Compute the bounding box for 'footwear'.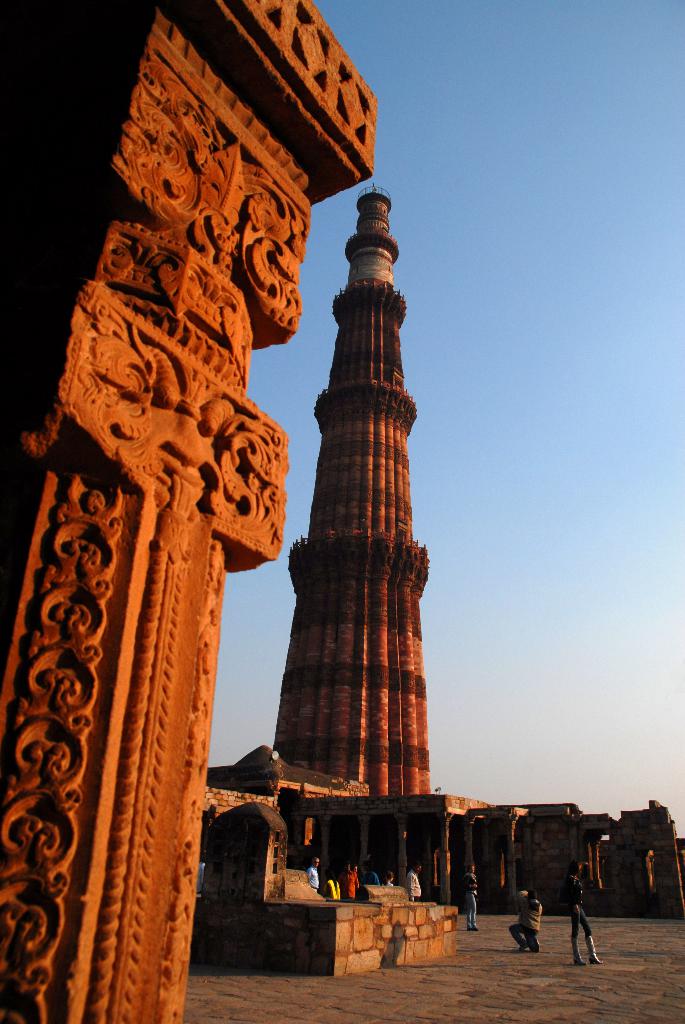
x1=573, y1=936, x2=582, y2=966.
